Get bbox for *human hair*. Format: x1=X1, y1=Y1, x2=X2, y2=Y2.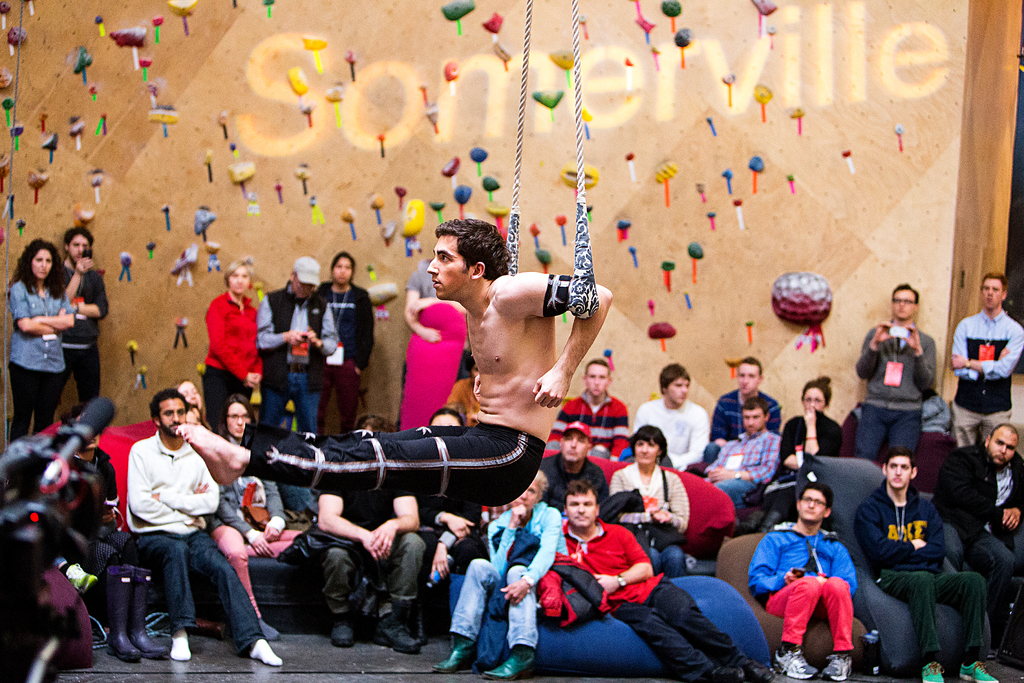
x1=630, y1=425, x2=664, y2=459.
